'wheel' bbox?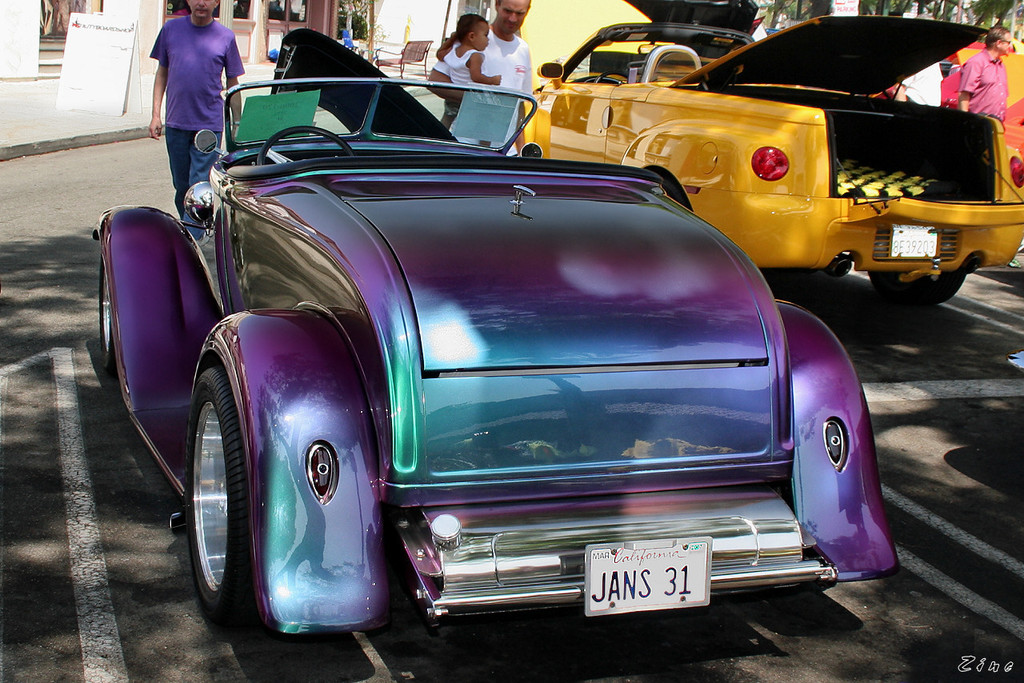
[x1=870, y1=265, x2=970, y2=307]
